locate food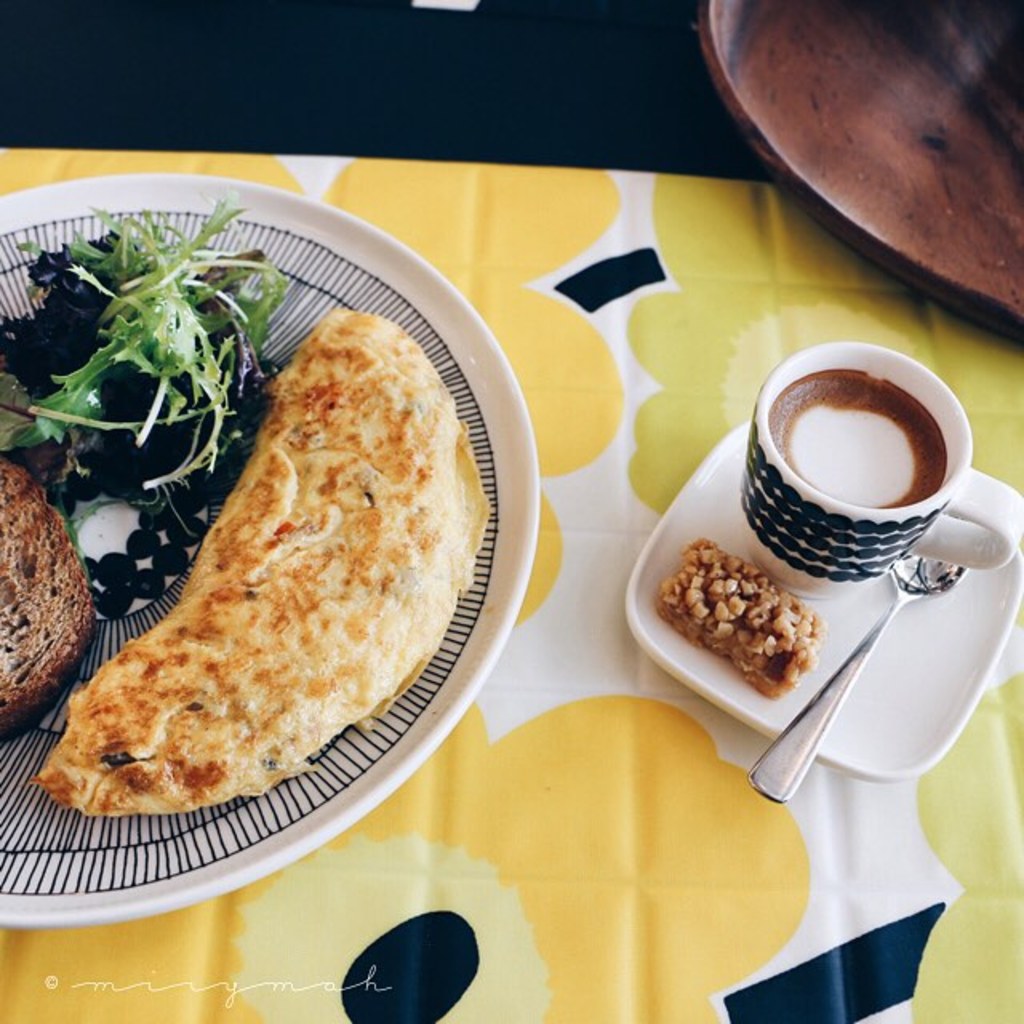
[72,256,528,811]
